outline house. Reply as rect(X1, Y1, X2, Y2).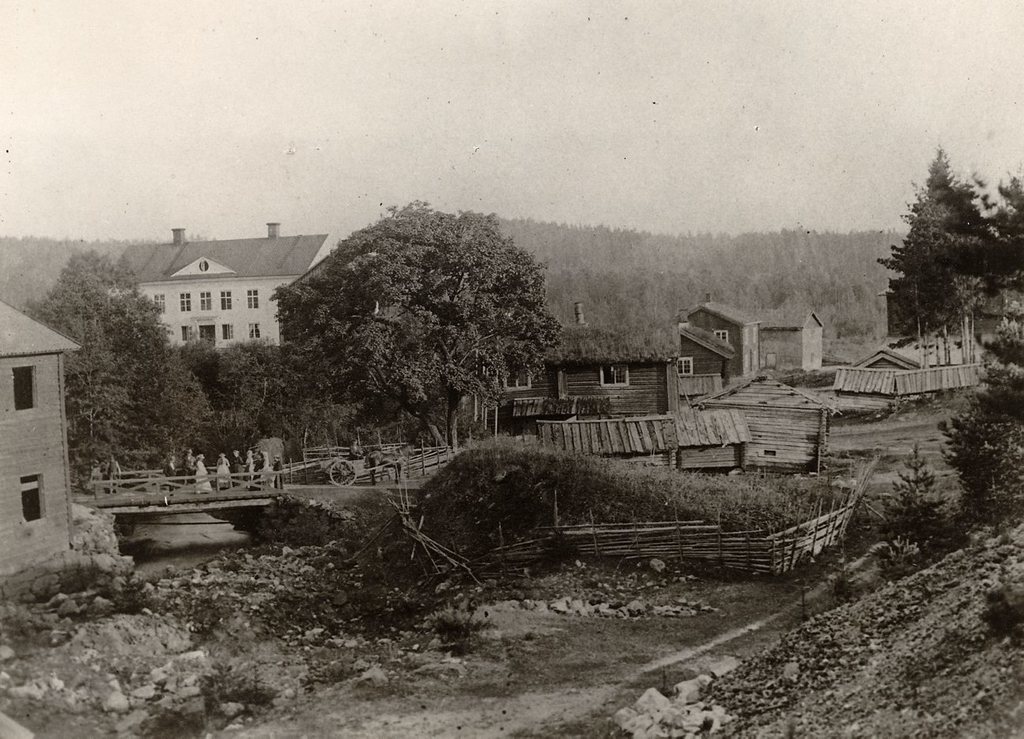
rect(109, 217, 333, 357).
